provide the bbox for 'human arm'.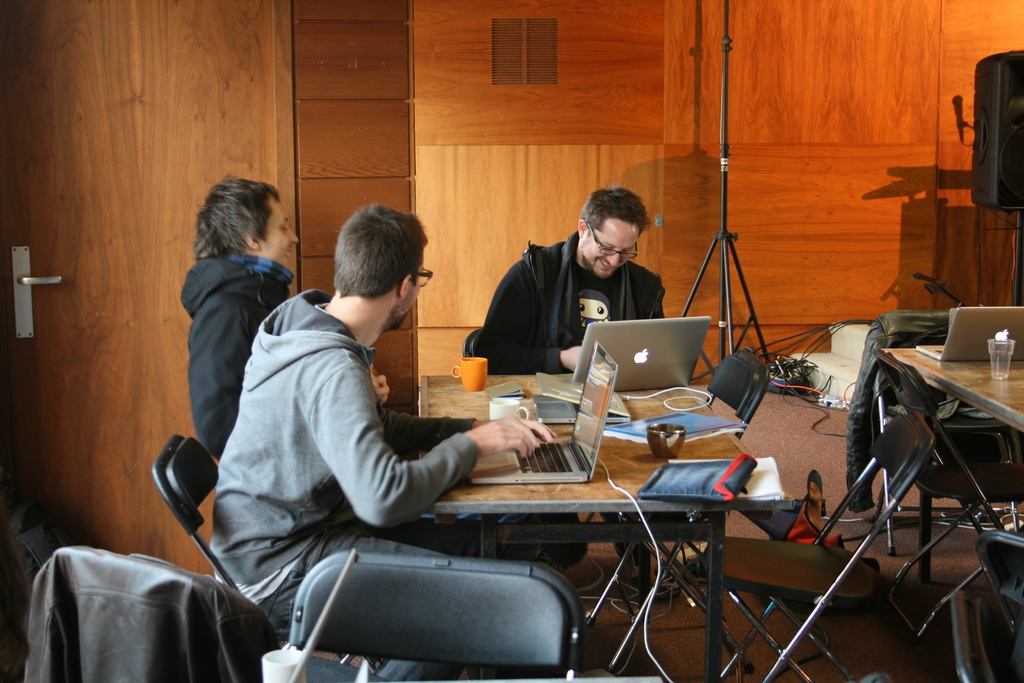
x1=371, y1=373, x2=391, y2=409.
